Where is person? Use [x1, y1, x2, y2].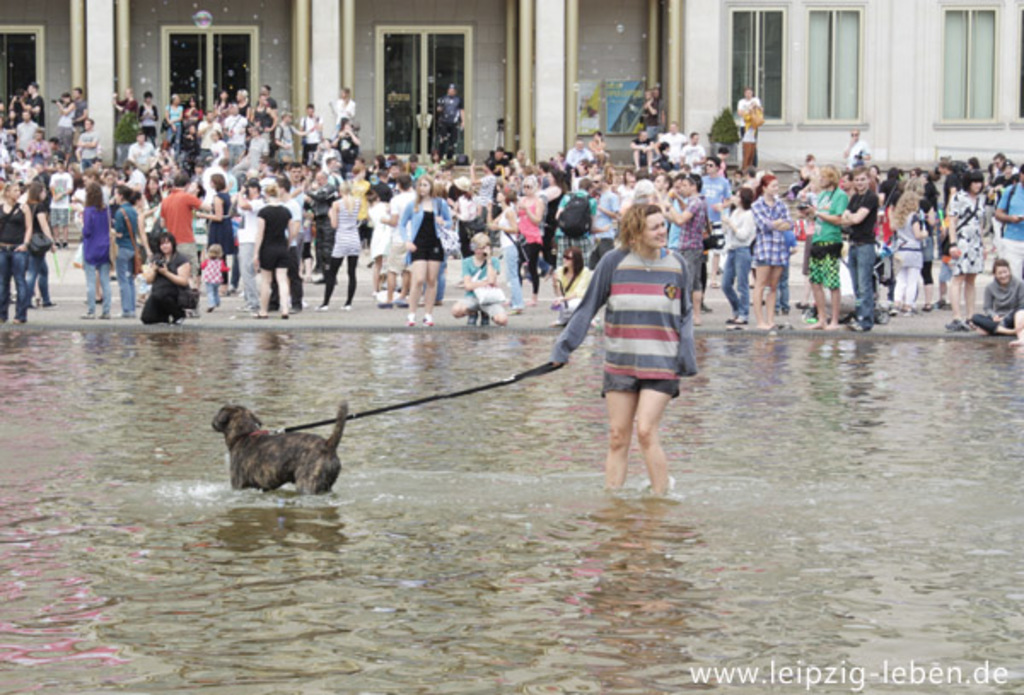
[399, 157, 422, 190].
